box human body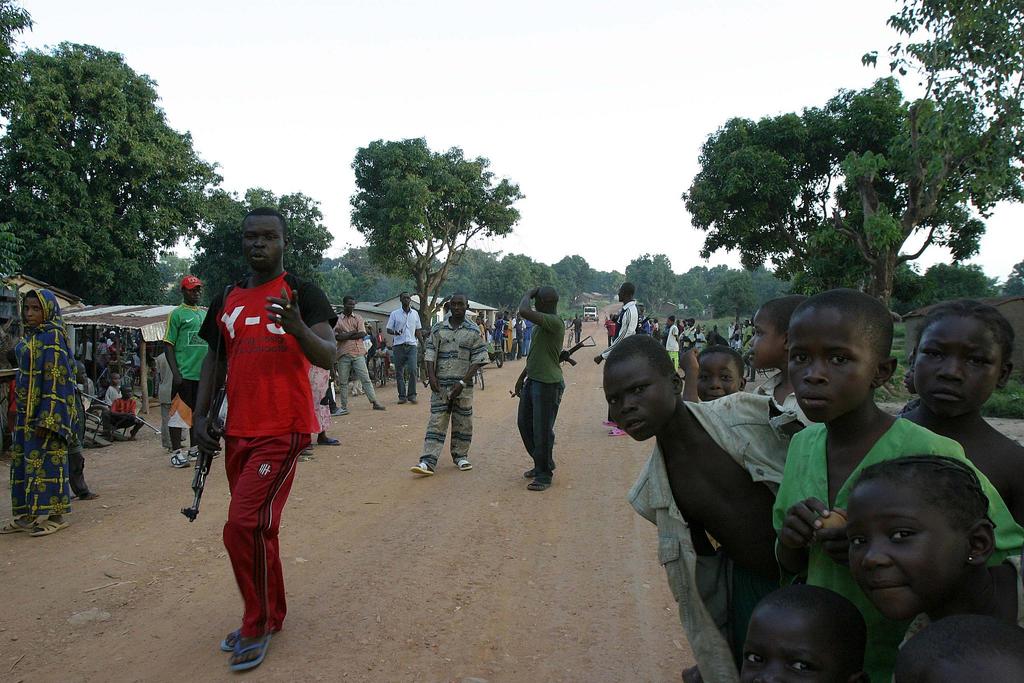
l=696, t=330, r=703, b=352
